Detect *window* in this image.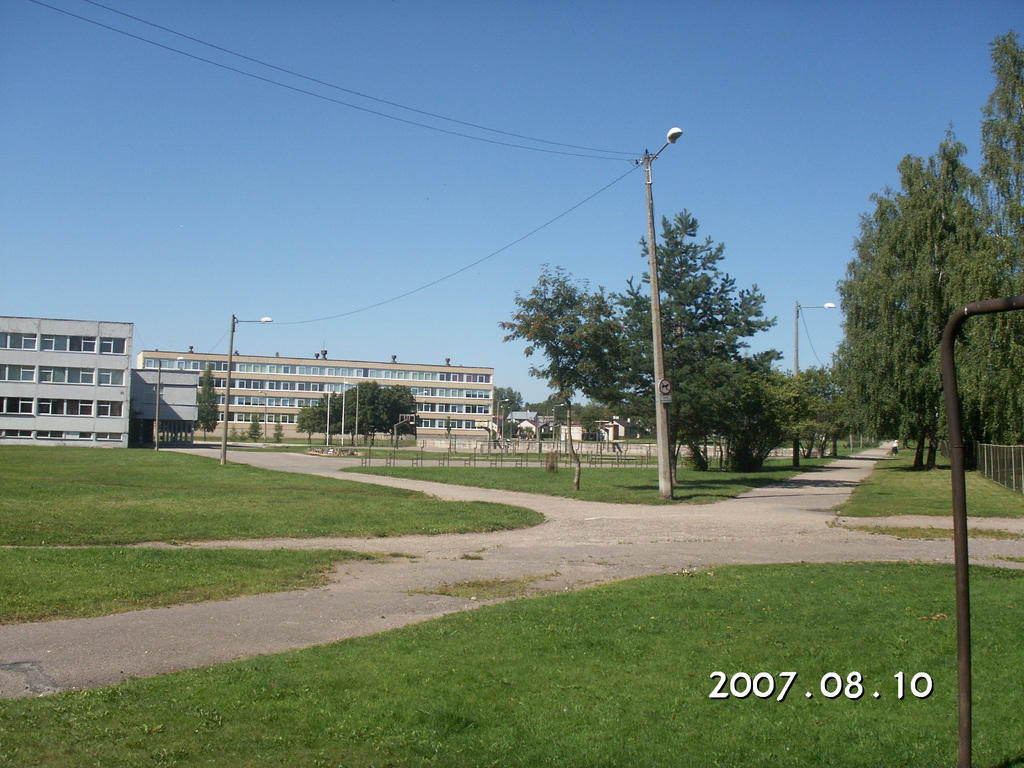
Detection: box(426, 372, 432, 381).
